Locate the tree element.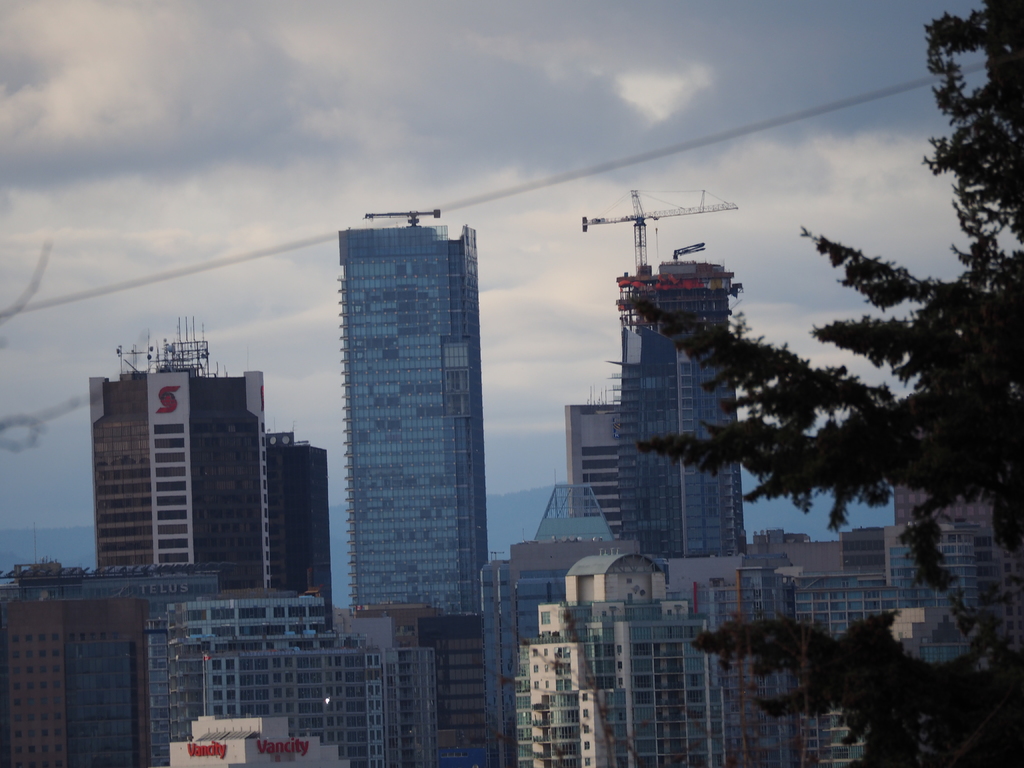
Element bbox: select_region(608, 0, 1023, 767).
